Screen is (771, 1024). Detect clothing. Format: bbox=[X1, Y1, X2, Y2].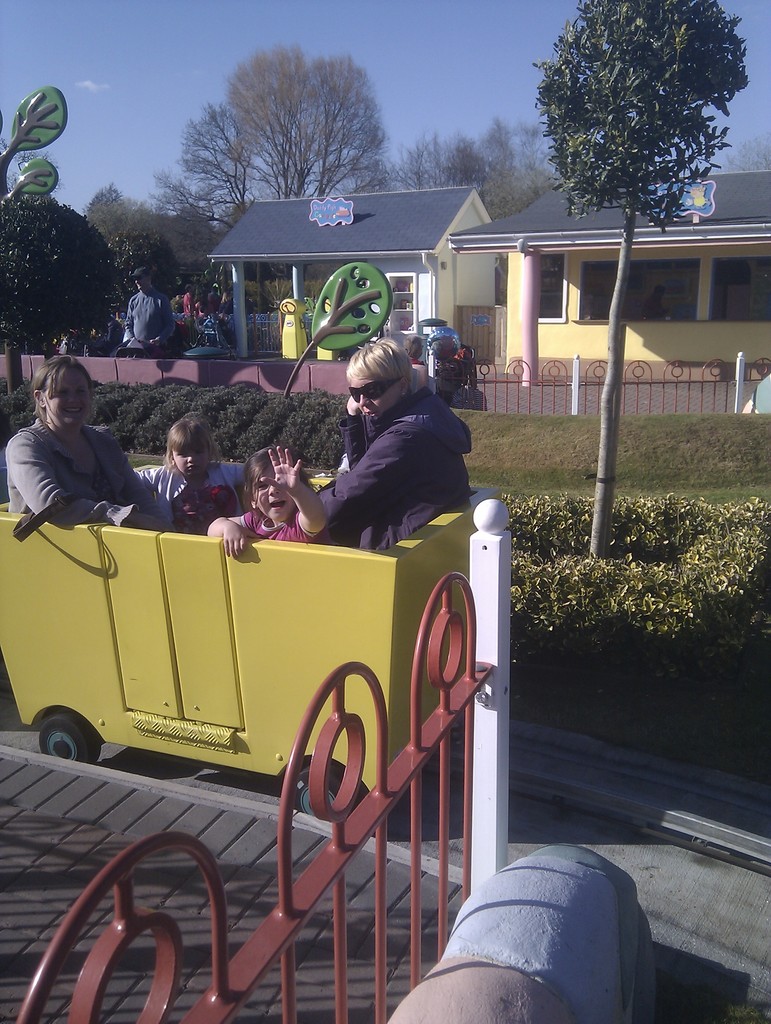
bbox=[302, 343, 482, 541].
